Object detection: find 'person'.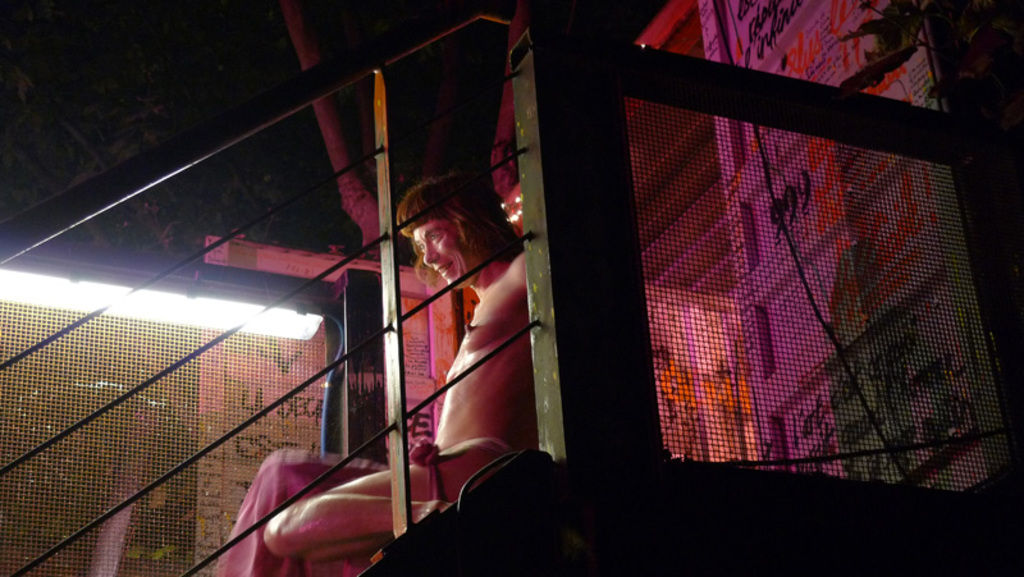
<box>260,174,532,562</box>.
